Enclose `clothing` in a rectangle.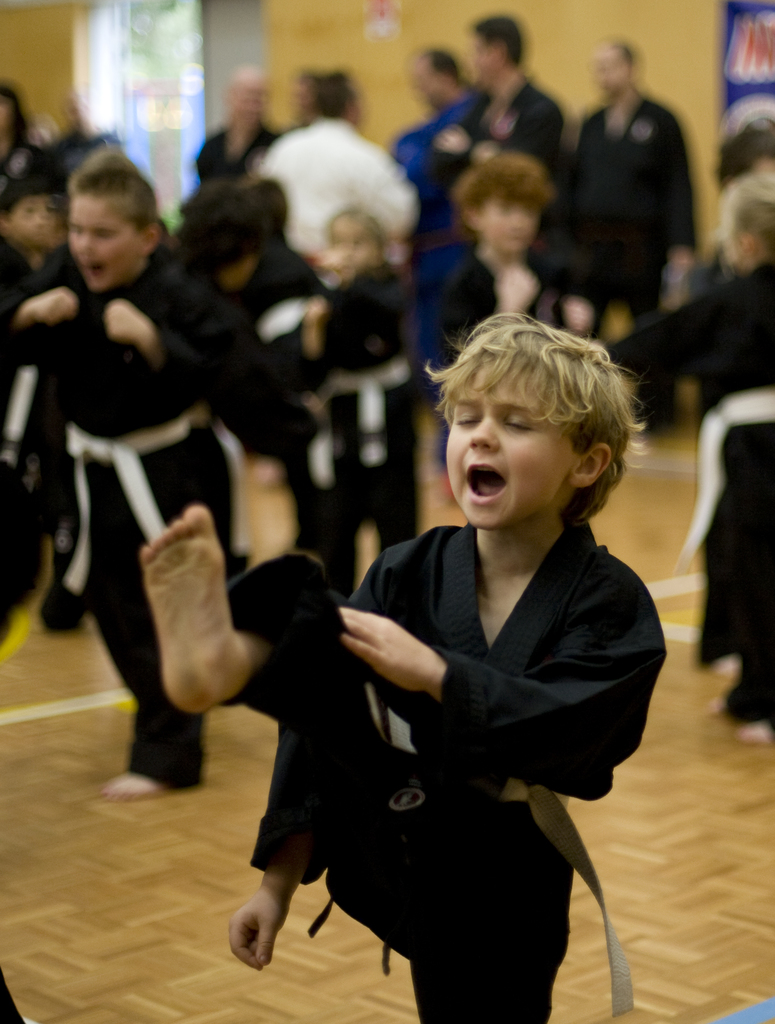
x1=218, y1=508, x2=666, y2=1023.
